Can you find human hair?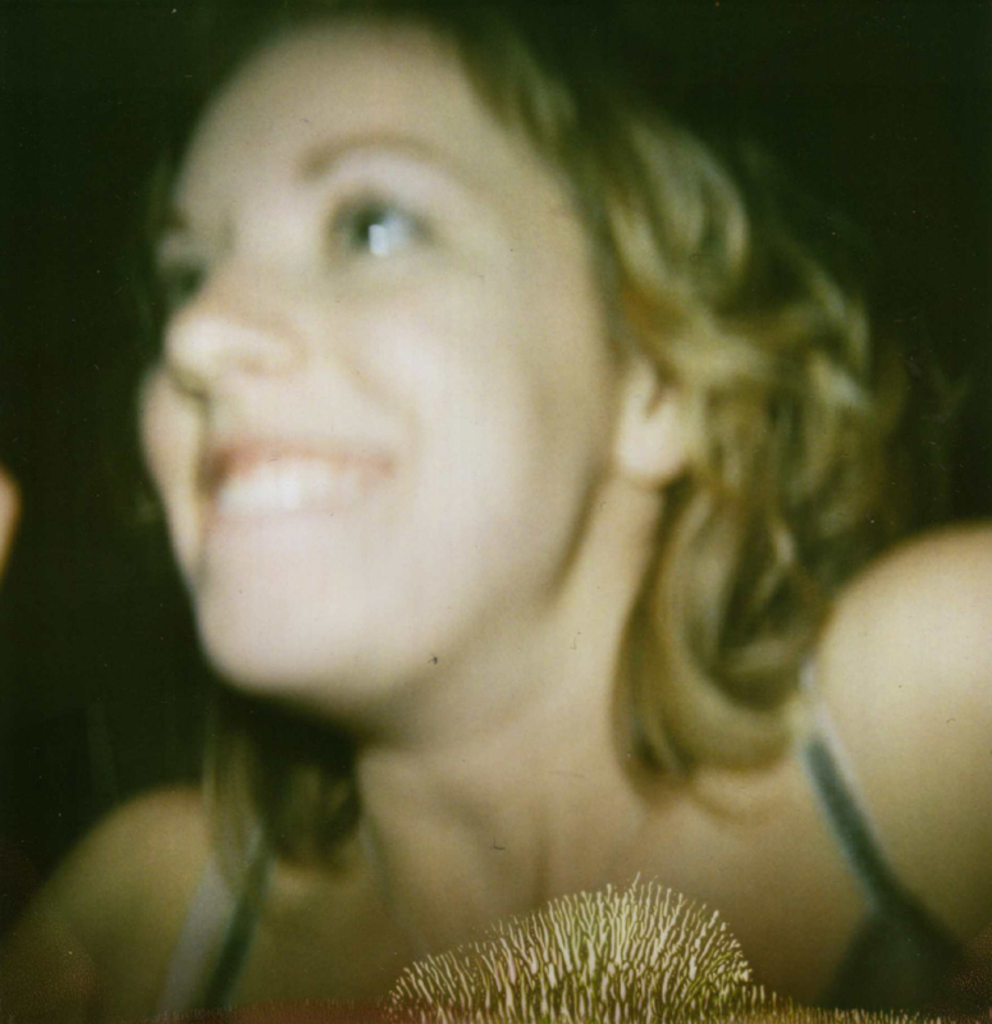
Yes, bounding box: [x1=95, y1=0, x2=983, y2=934].
